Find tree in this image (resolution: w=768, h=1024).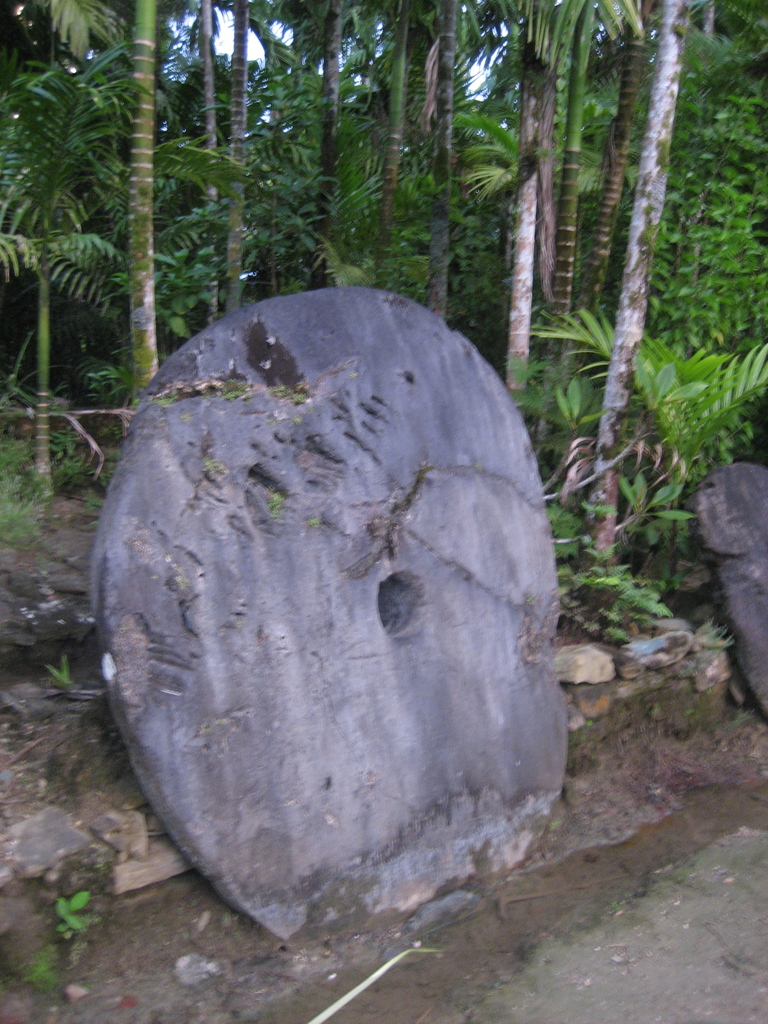
[260,0,409,243].
